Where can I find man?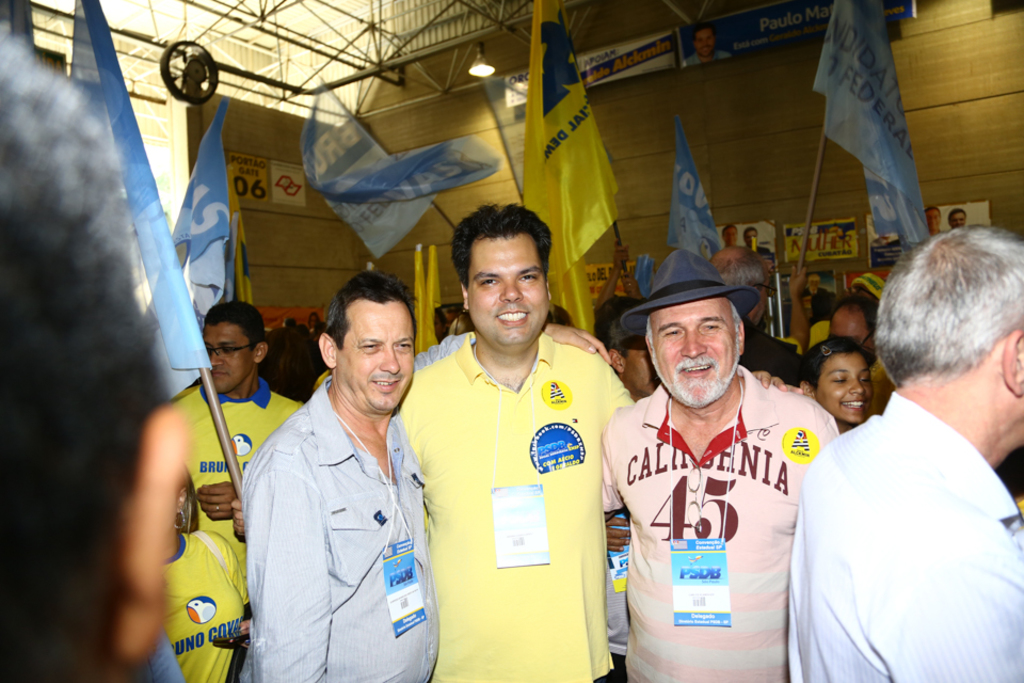
You can find it at pyautogui.locateOnScreen(391, 203, 637, 682).
